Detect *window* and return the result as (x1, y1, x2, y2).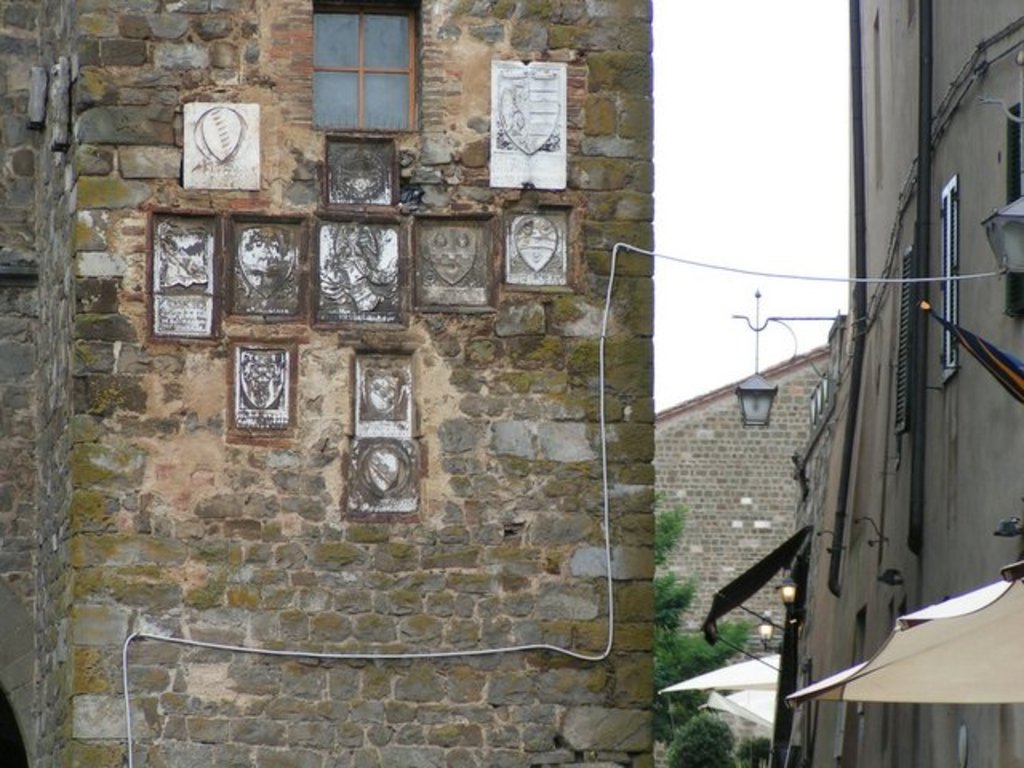
(310, 6, 411, 125).
